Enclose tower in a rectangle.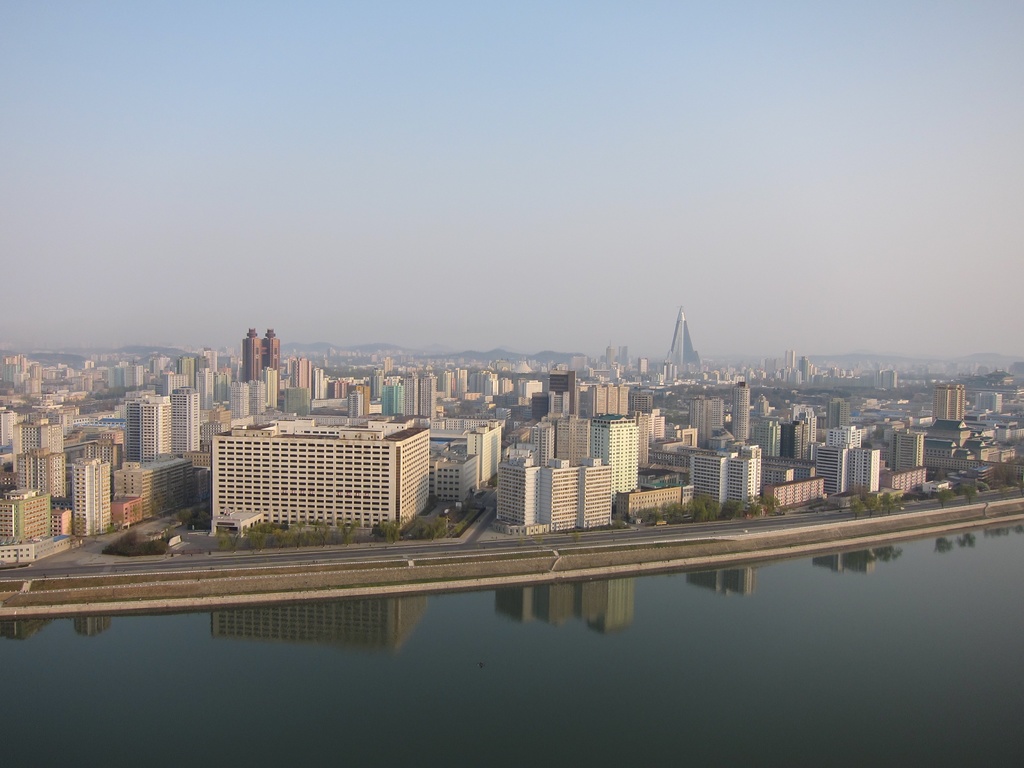
x1=820, y1=396, x2=855, y2=431.
